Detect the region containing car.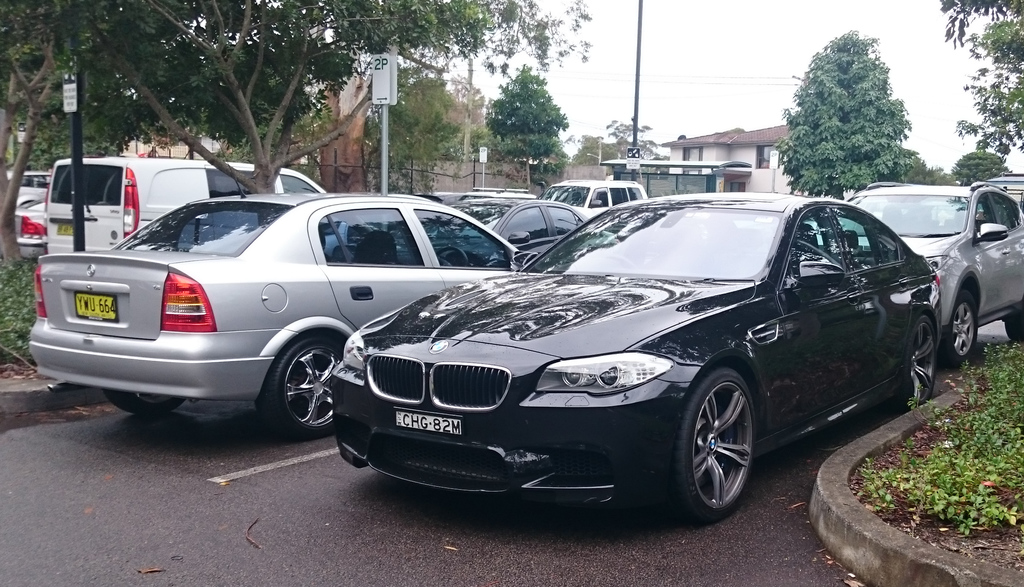
(left=31, top=185, right=542, bottom=437).
